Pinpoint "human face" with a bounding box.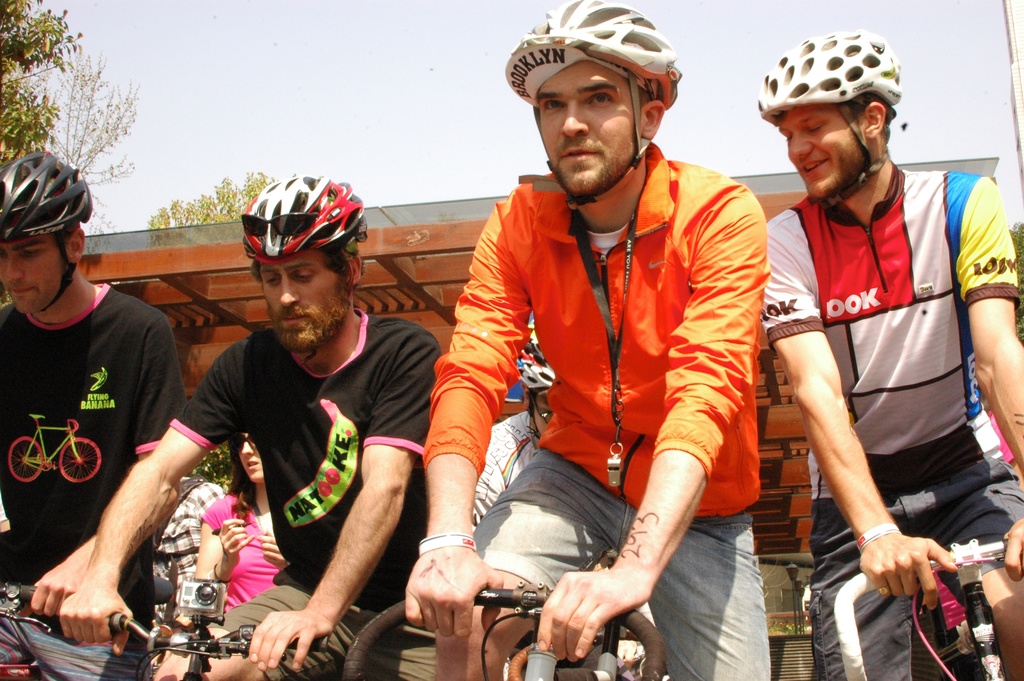
box(778, 104, 868, 198).
